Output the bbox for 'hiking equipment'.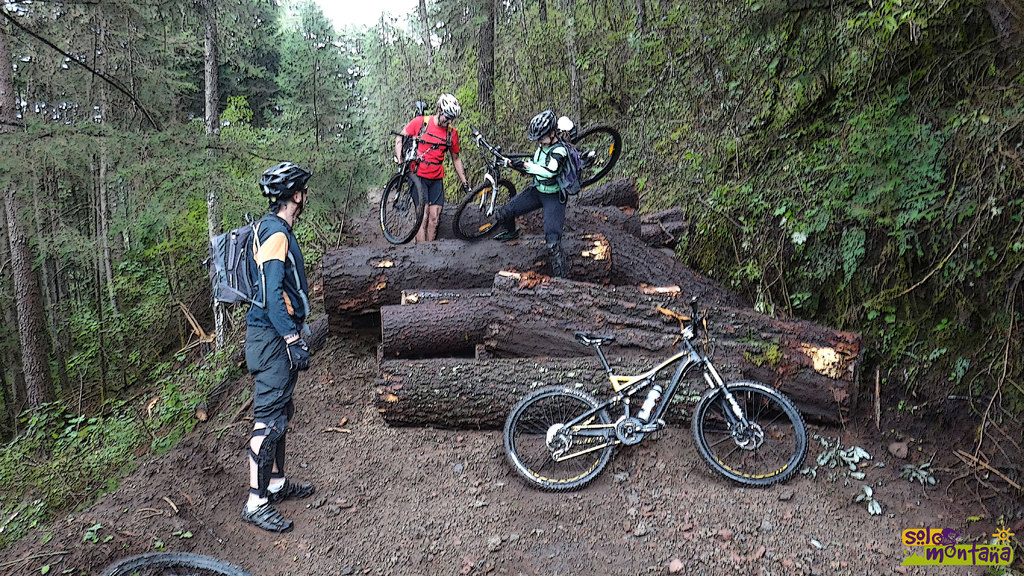
<bbox>527, 113, 559, 159</bbox>.
